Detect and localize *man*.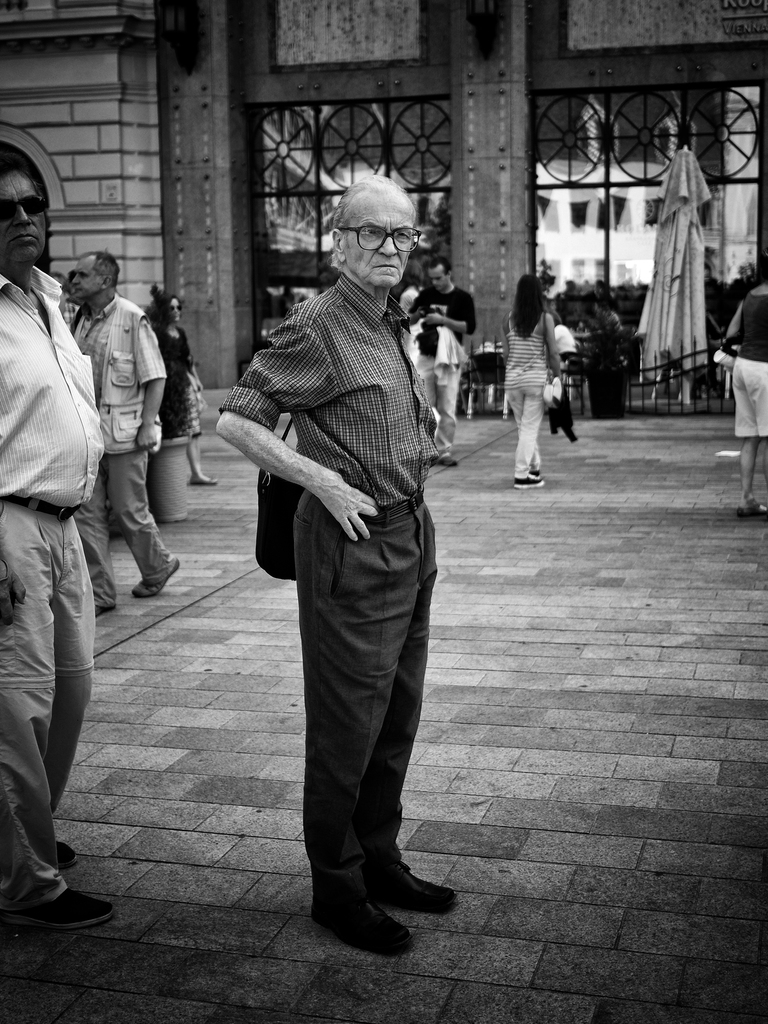
Localized at (x1=65, y1=244, x2=187, y2=616).
